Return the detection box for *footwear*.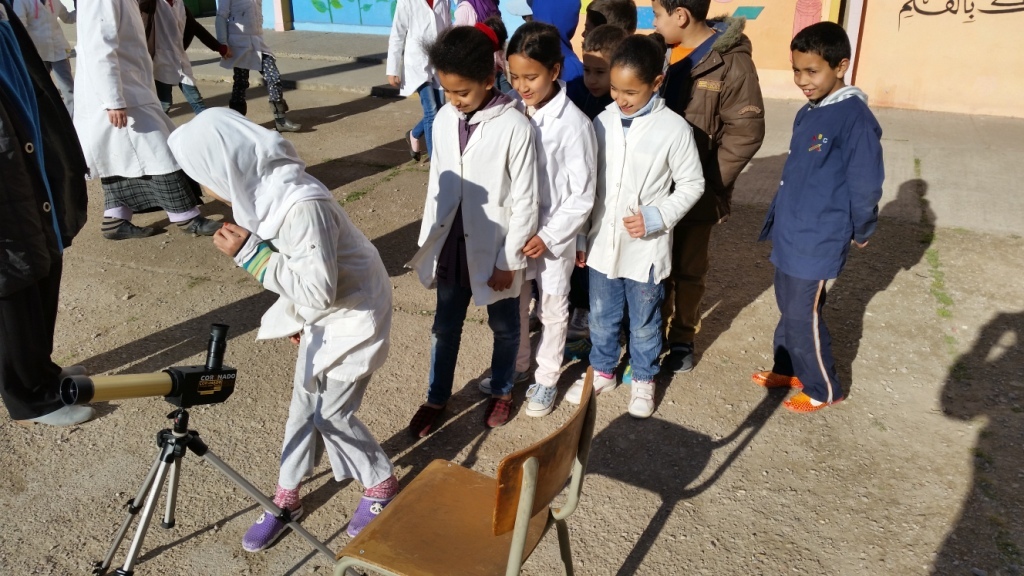
<bbox>625, 382, 658, 419</bbox>.
